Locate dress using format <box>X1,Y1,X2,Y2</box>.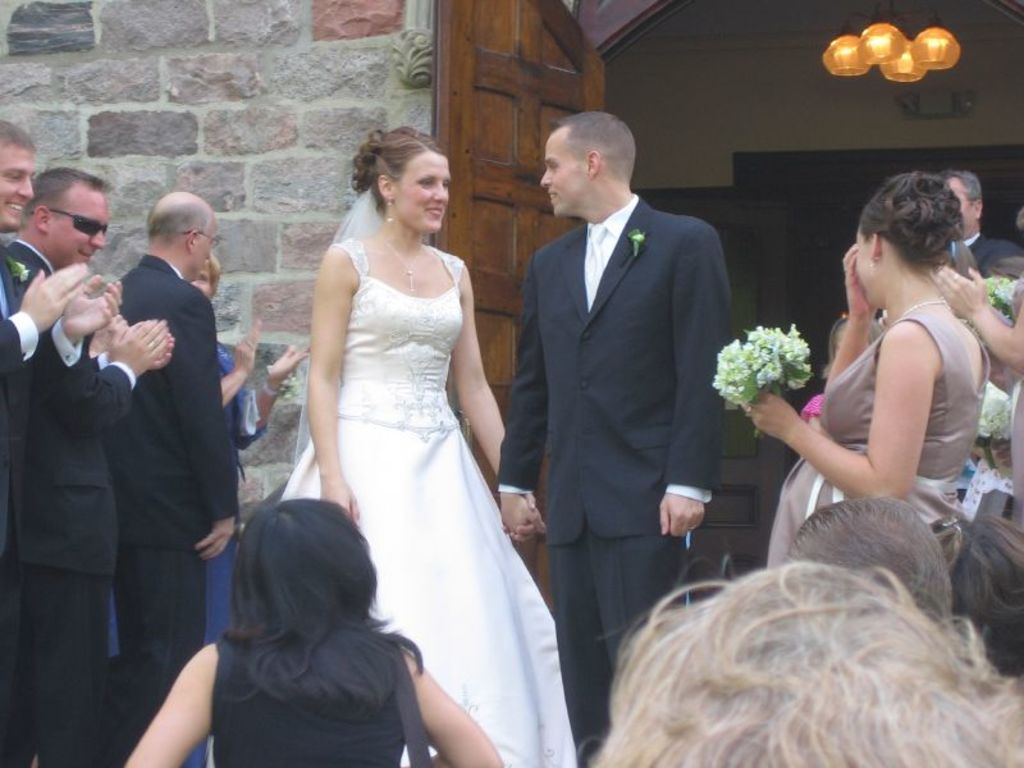
<box>110,338,260,767</box>.
